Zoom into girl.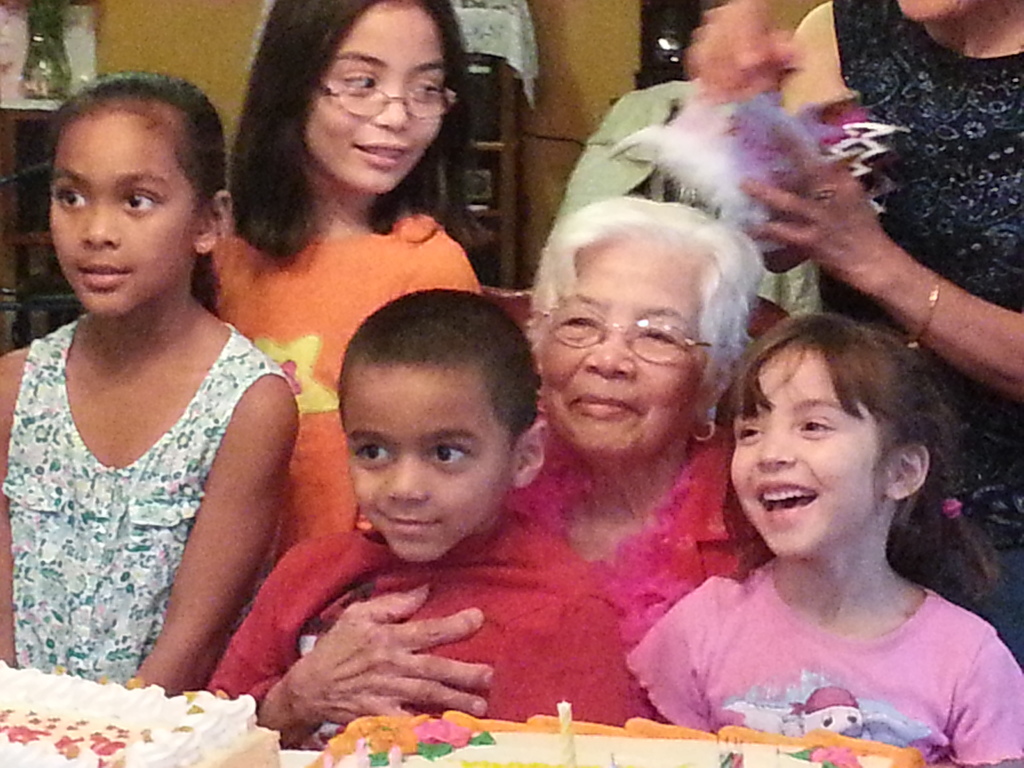
Zoom target: detection(2, 66, 297, 692).
